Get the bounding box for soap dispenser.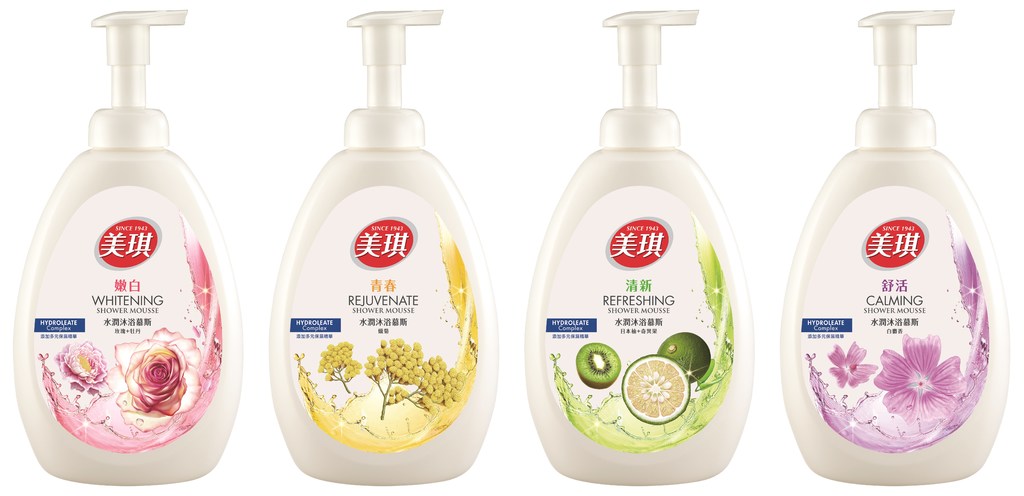
779,8,1012,489.
